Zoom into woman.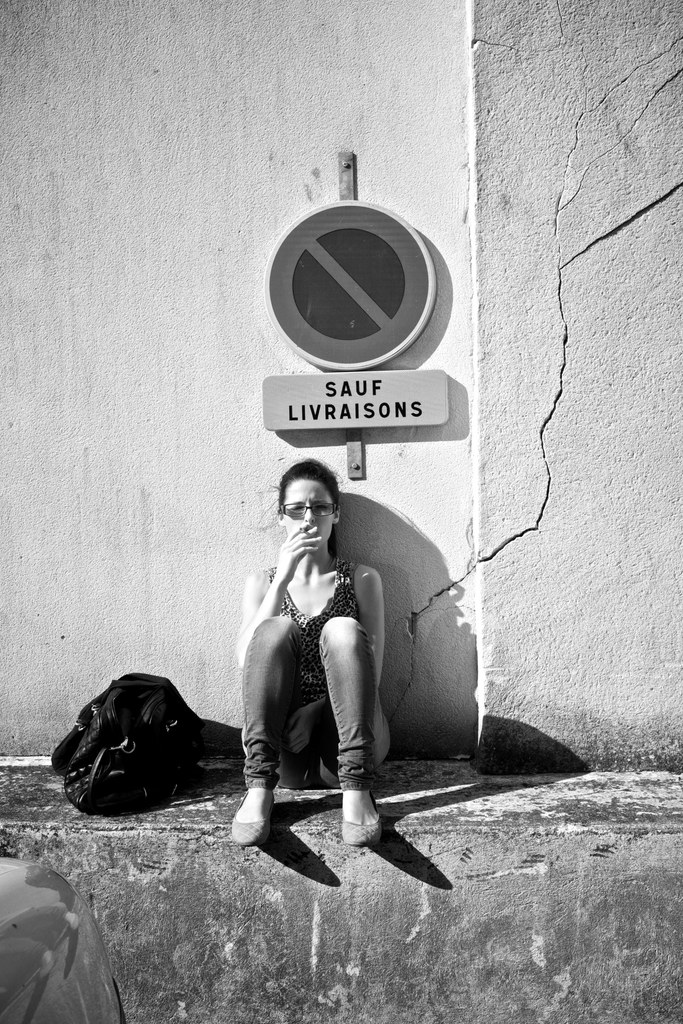
Zoom target: (208,447,397,836).
